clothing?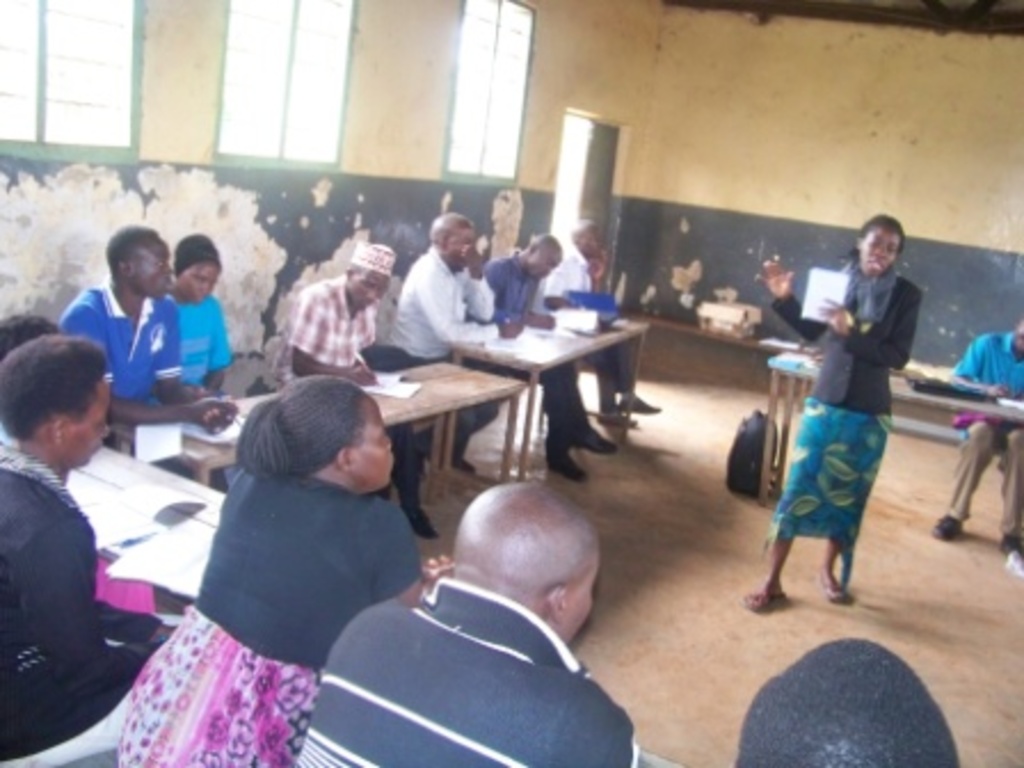
<region>293, 581, 647, 766</region>
